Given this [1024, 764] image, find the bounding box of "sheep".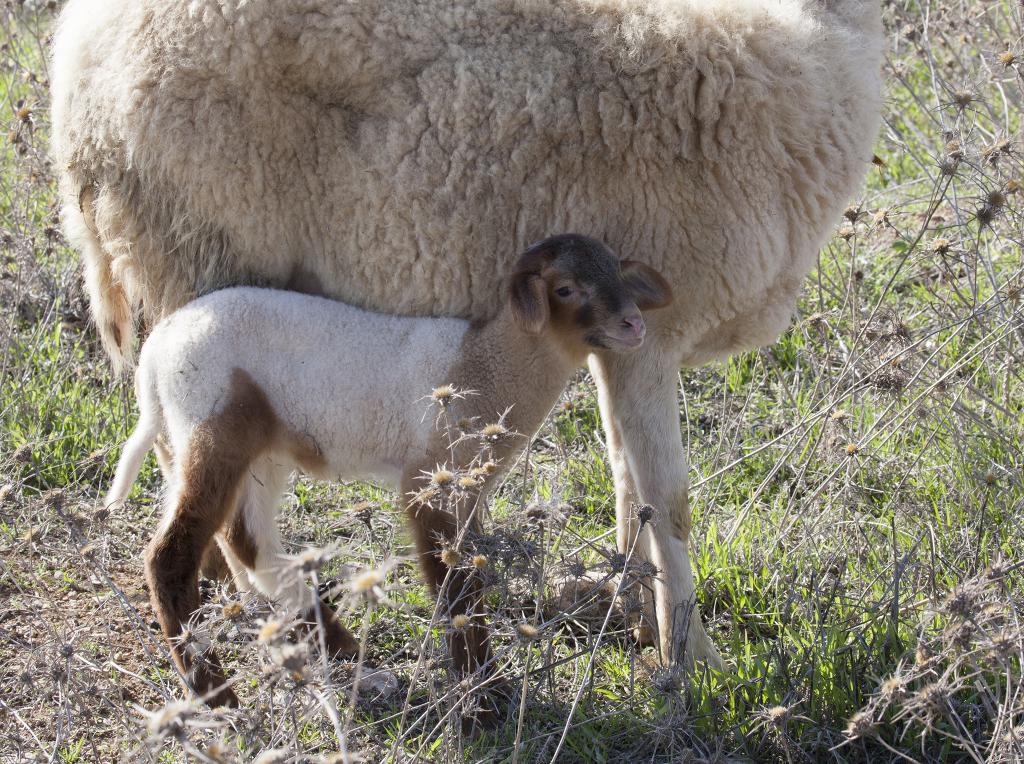
(left=58, top=0, right=881, bottom=685).
